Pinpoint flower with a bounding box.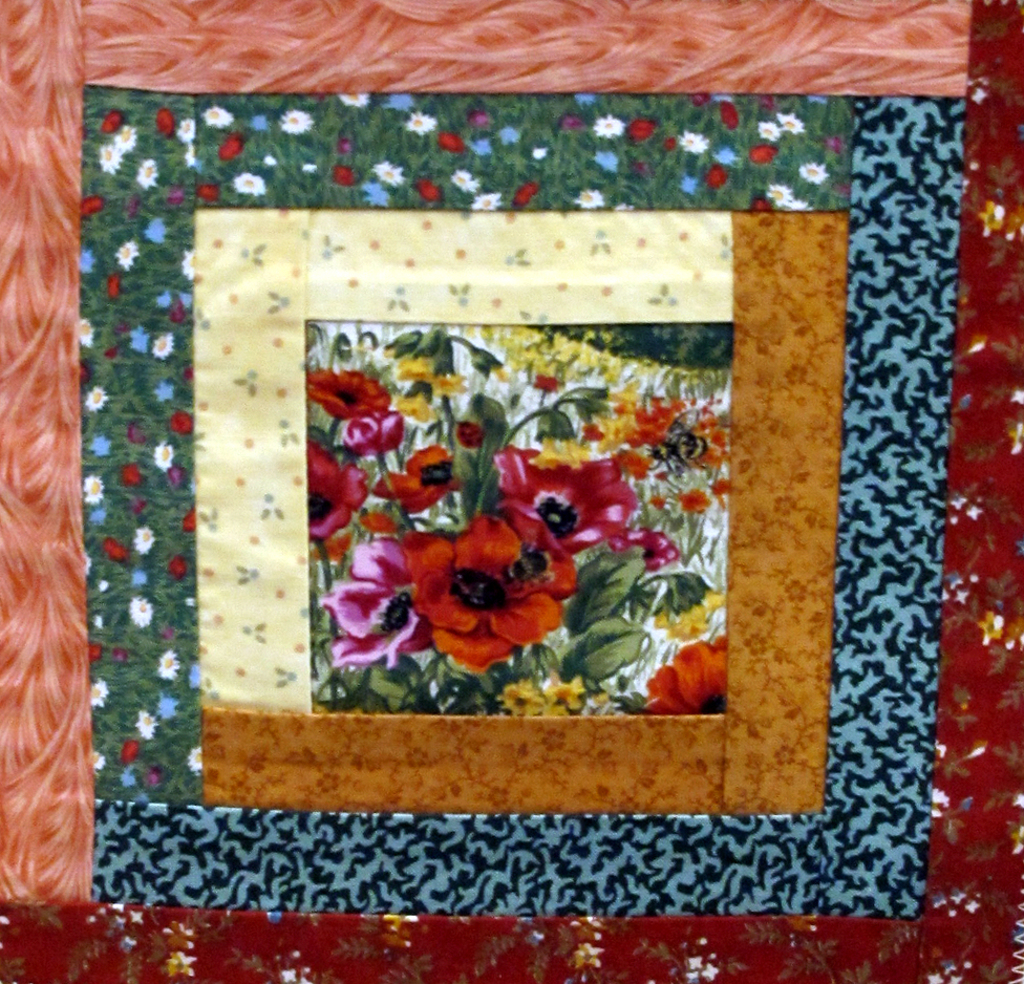
473, 140, 491, 157.
